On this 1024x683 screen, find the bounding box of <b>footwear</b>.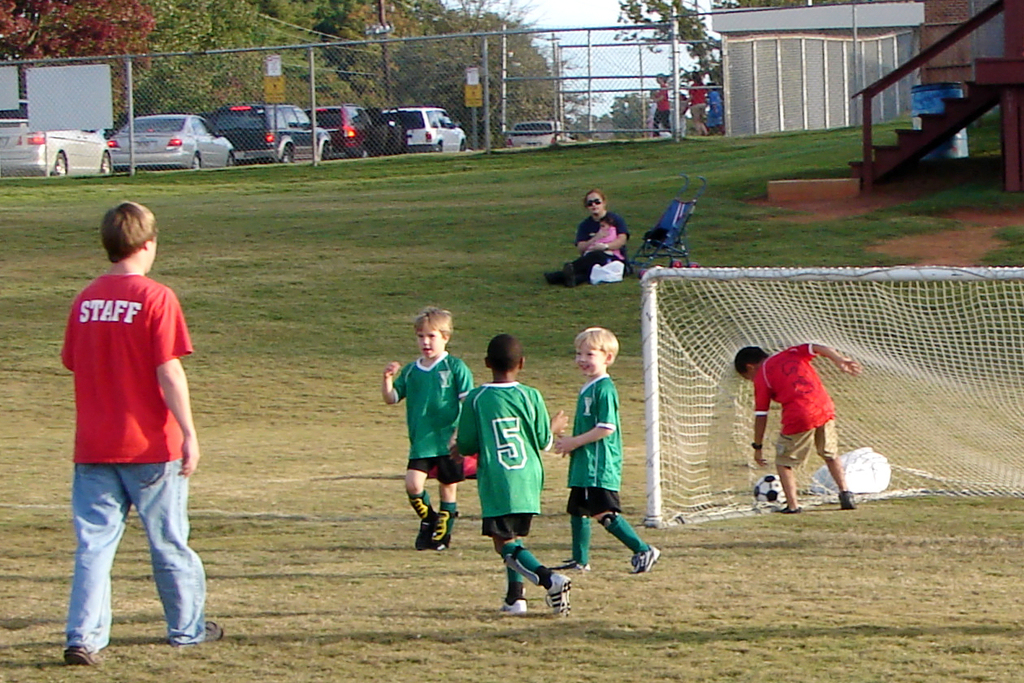
Bounding box: <bbox>553, 555, 595, 572</bbox>.
